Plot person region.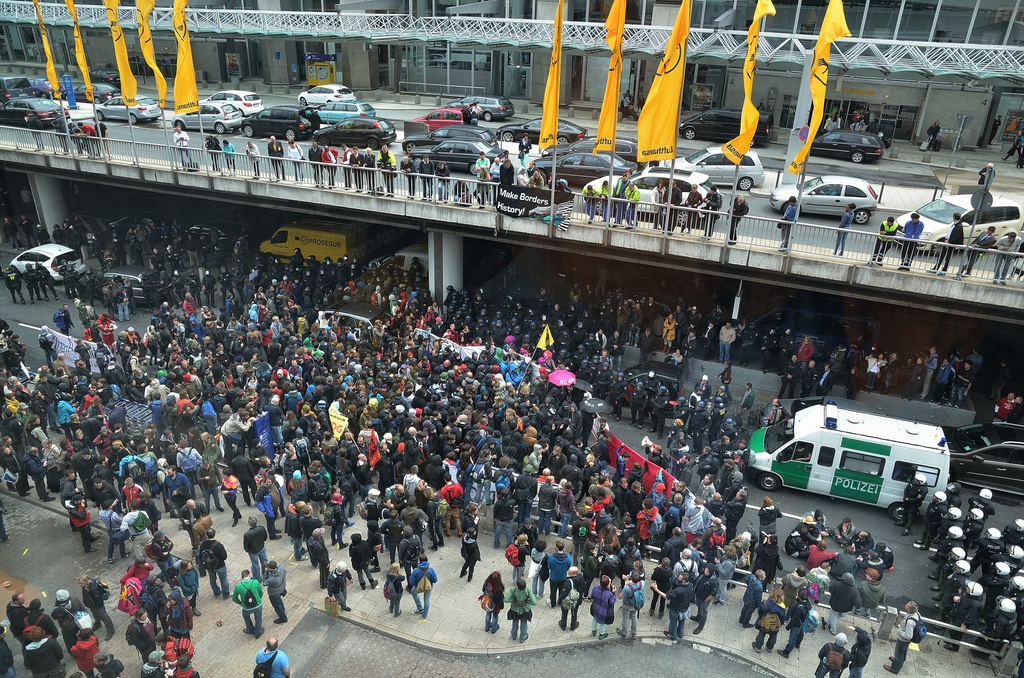
Plotted at left=925, top=218, right=964, bottom=276.
